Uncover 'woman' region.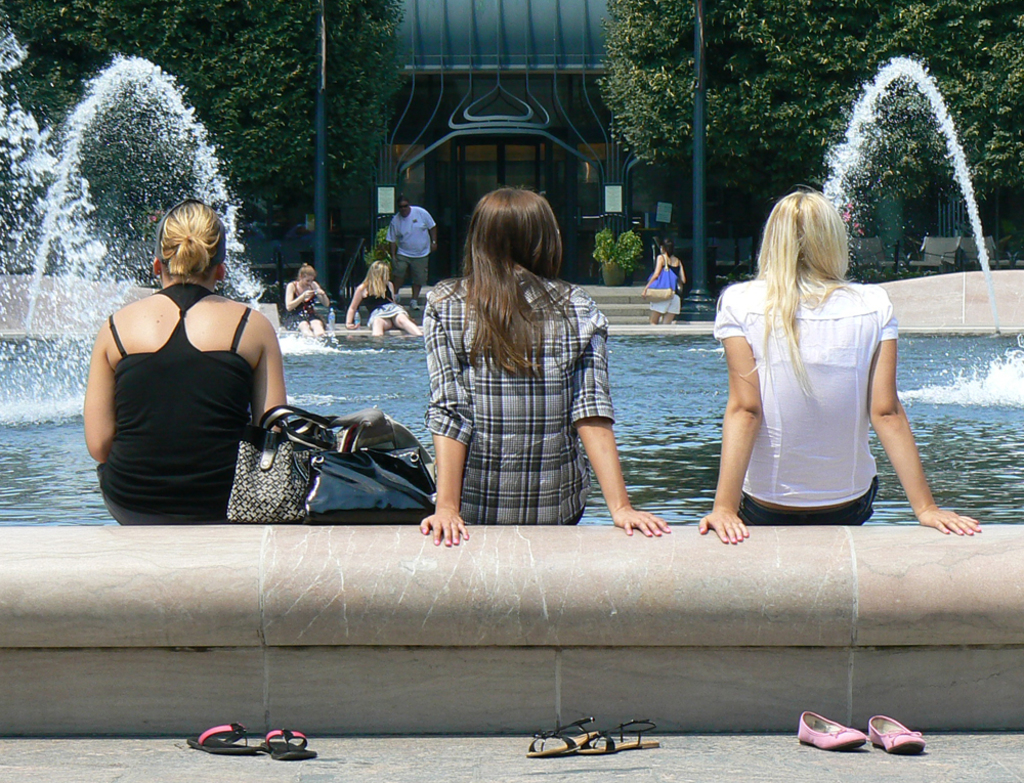
Uncovered: {"left": 644, "top": 238, "right": 689, "bottom": 325}.
